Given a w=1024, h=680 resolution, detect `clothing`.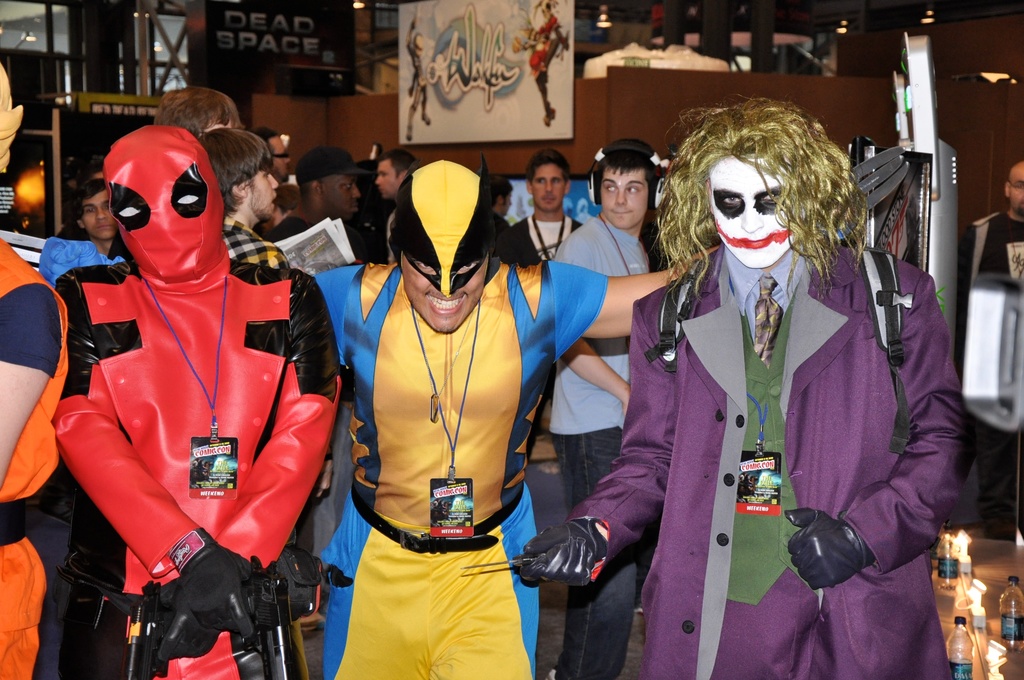
x1=546 y1=209 x2=653 y2=517.
